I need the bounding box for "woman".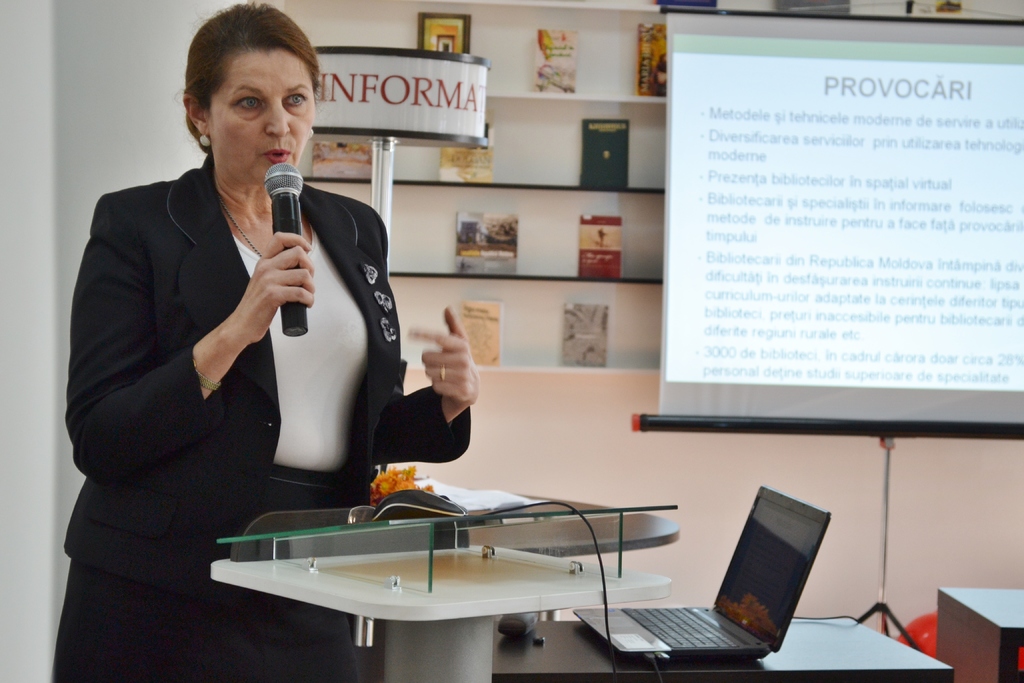
Here it is: (x1=68, y1=17, x2=384, y2=666).
